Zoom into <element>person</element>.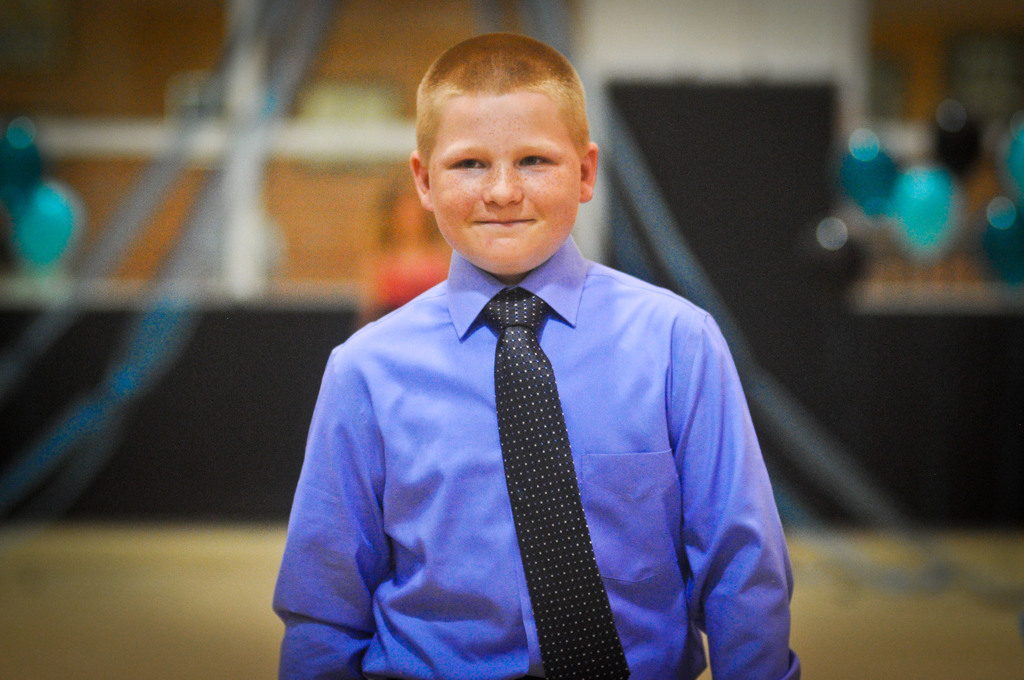
Zoom target: [282, 43, 818, 679].
